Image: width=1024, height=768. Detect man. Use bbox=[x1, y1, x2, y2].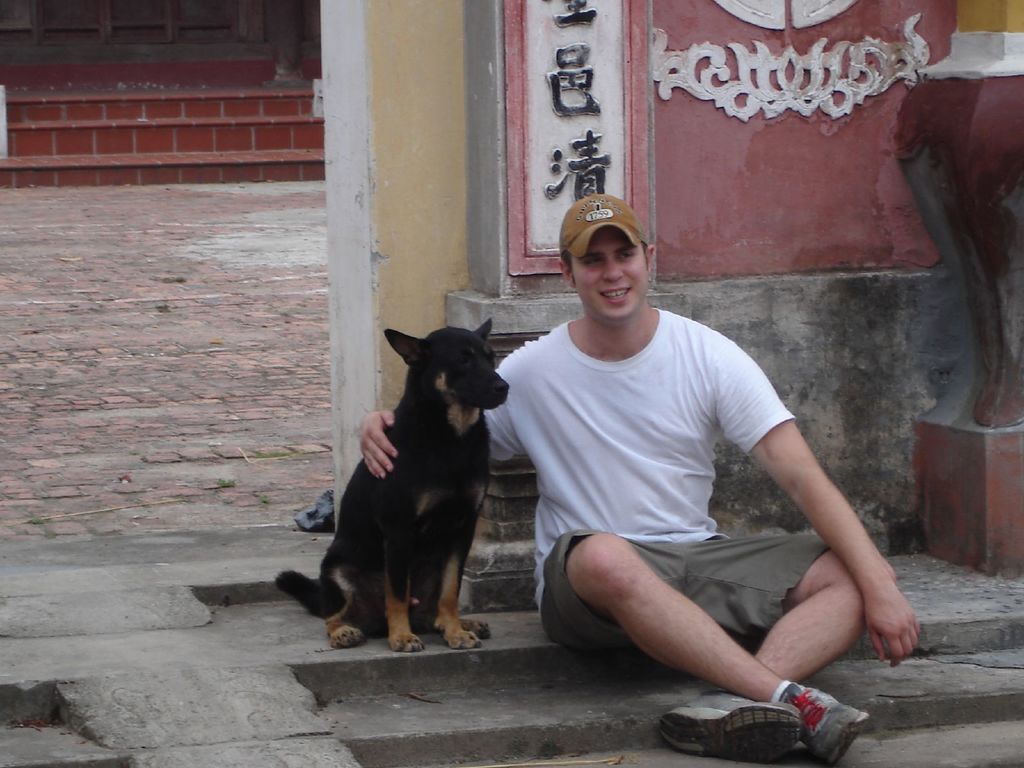
bbox=[483, 204, 782, 693].
